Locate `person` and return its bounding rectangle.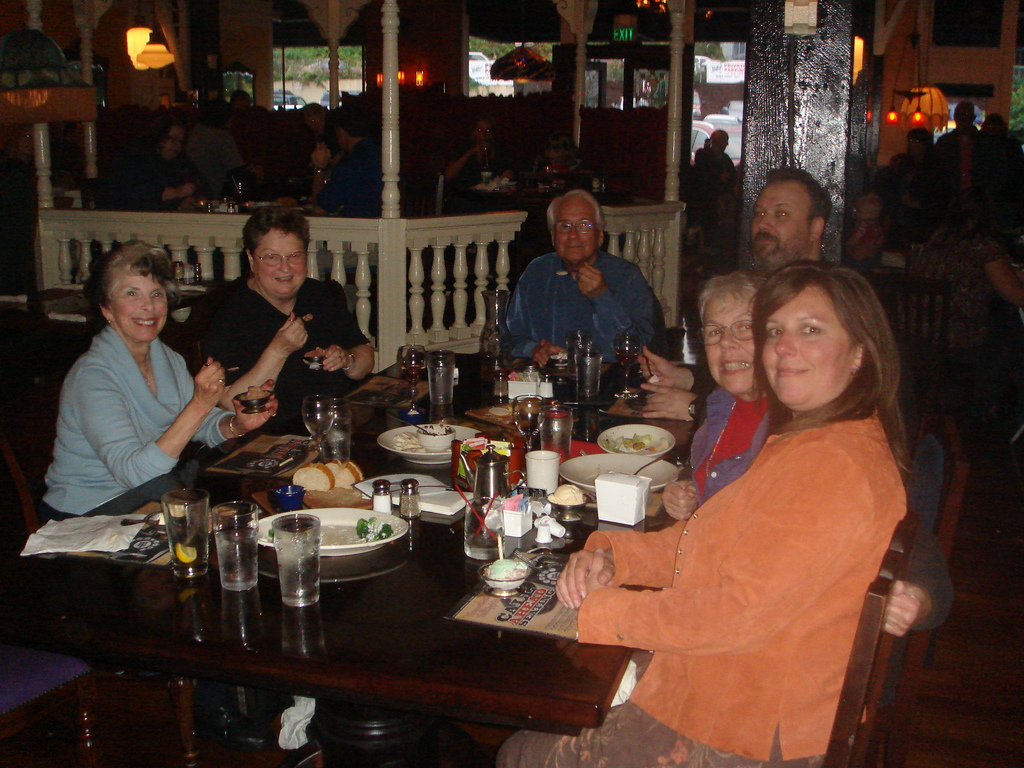
box(23, 245, 297, 543).
